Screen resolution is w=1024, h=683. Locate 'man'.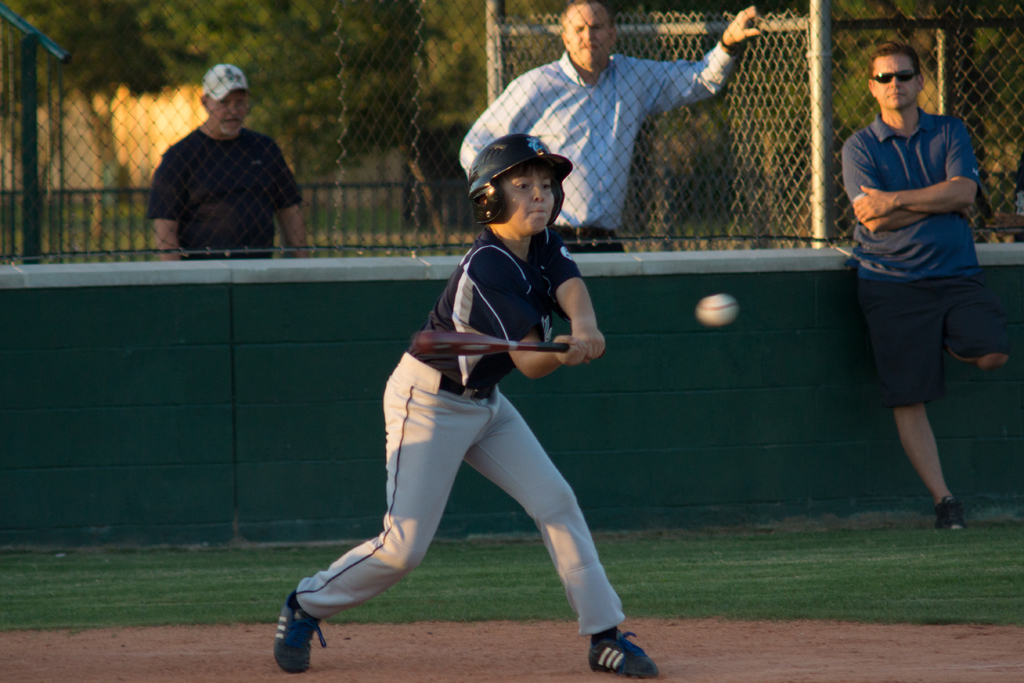
{"left": 148, "top": 62, "right": 307, "bottom": 263}.
